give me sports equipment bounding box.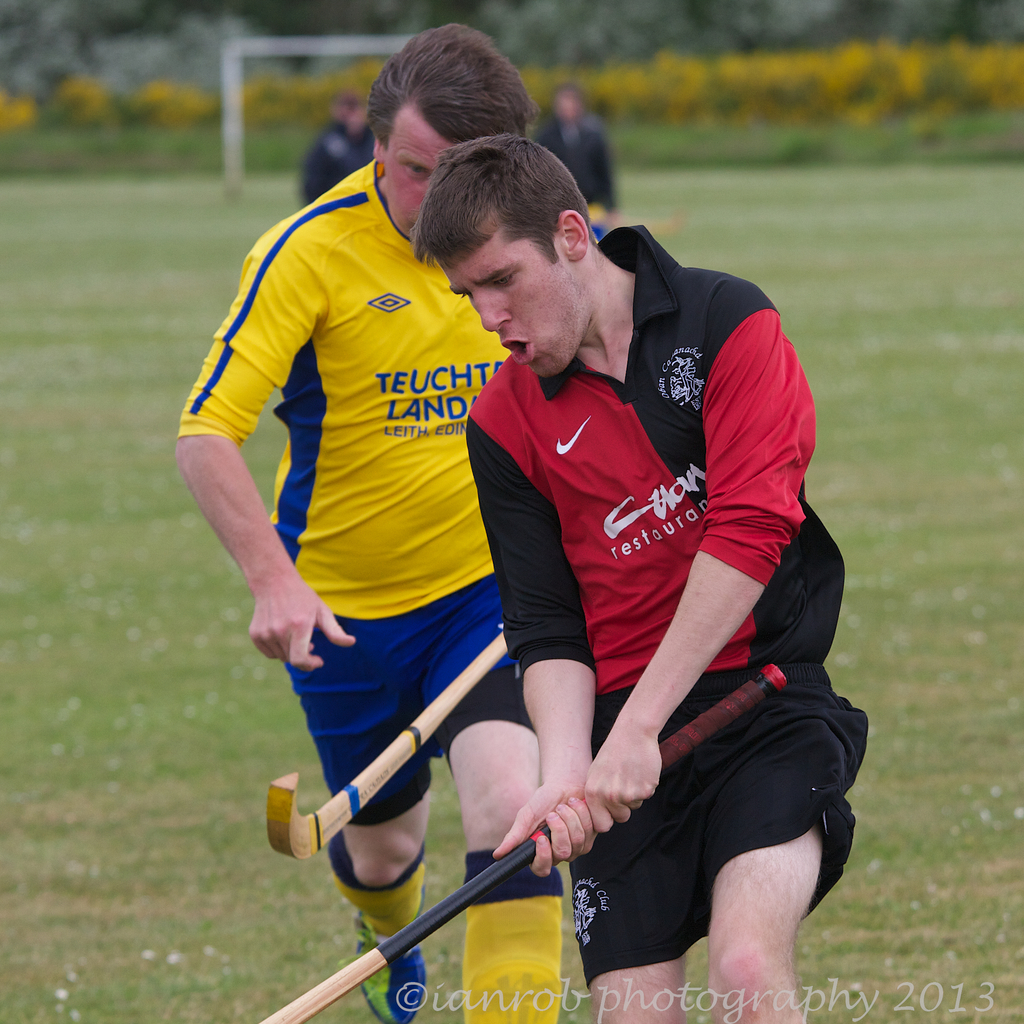
271/602/509/858.
